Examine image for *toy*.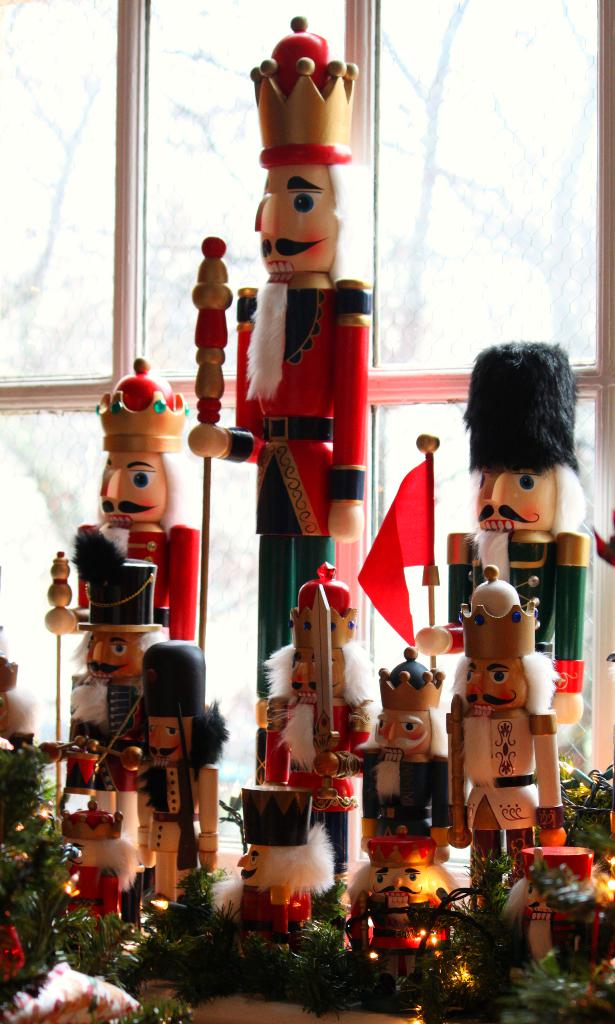
Examination result: 261/560/382/881.
